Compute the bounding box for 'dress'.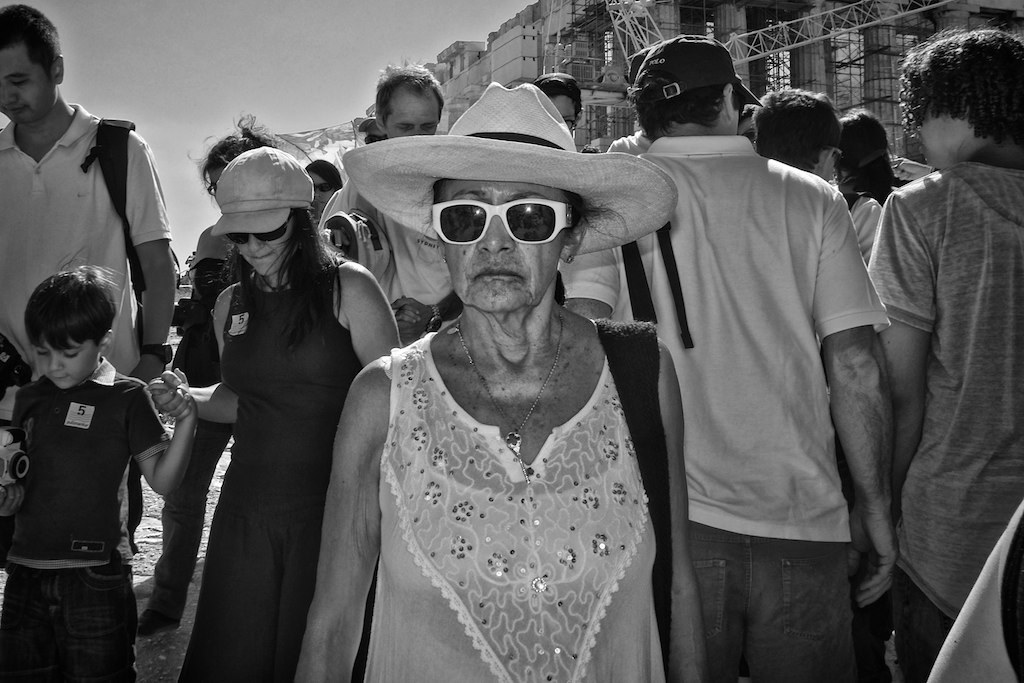
region(360, 329, 658, 682).
